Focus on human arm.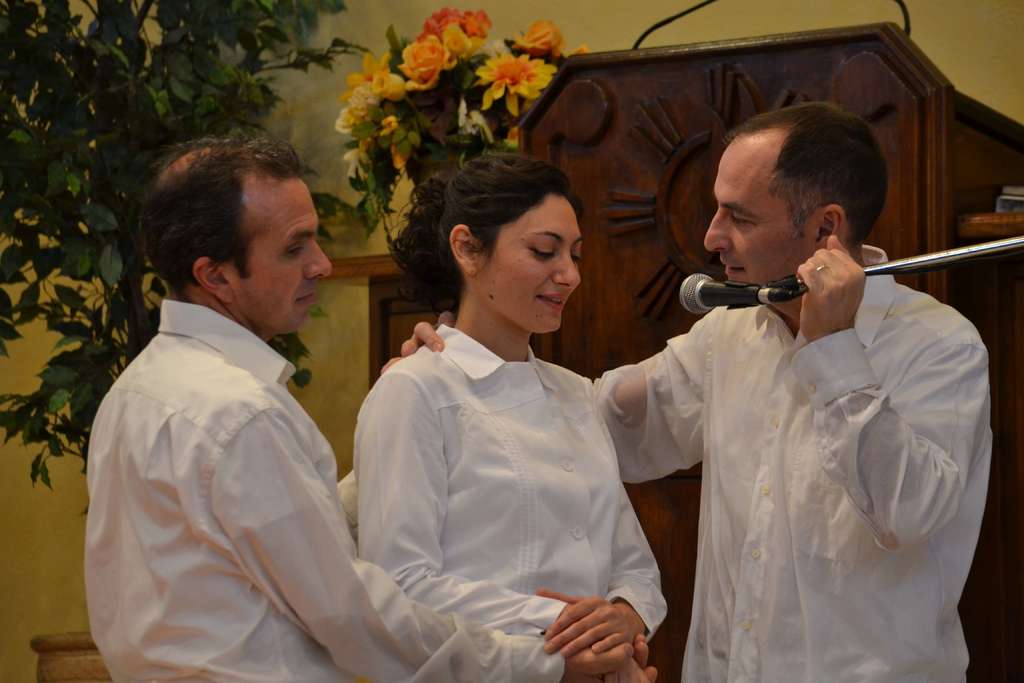
Focused at rect(379, 304, 714, 411).
